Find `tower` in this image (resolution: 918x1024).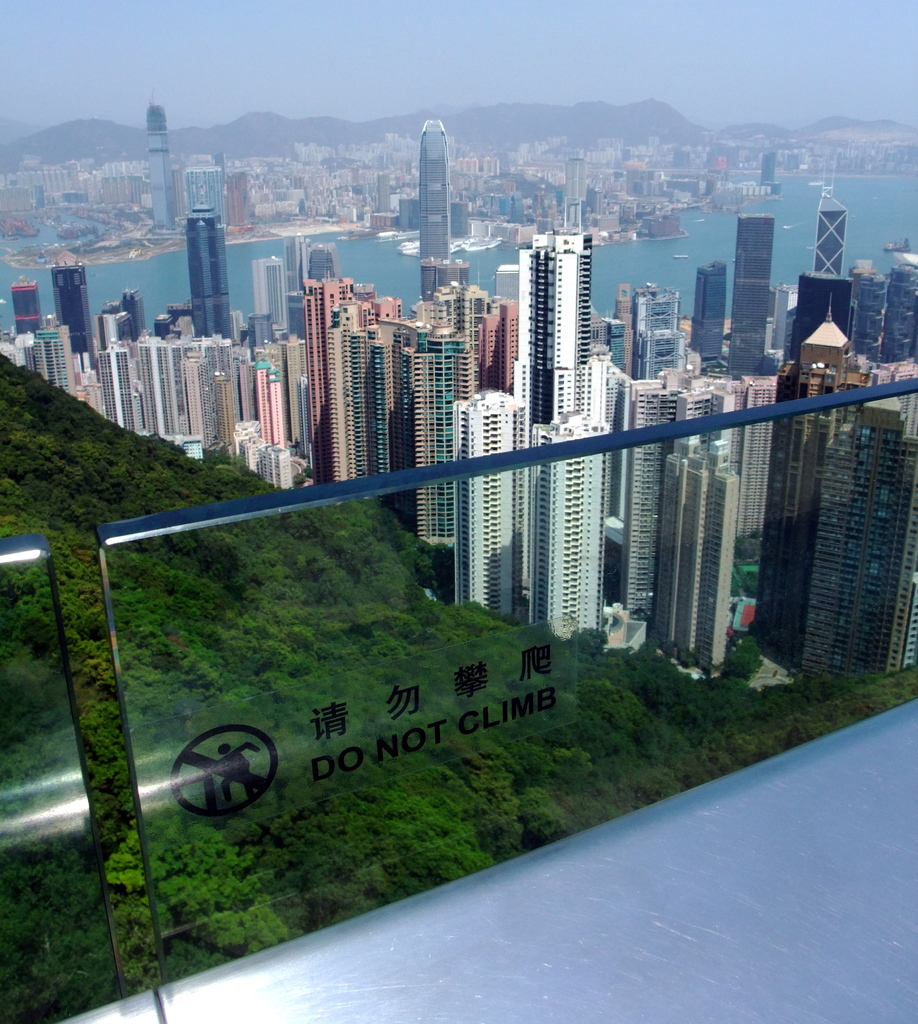
793:379:917:678.
